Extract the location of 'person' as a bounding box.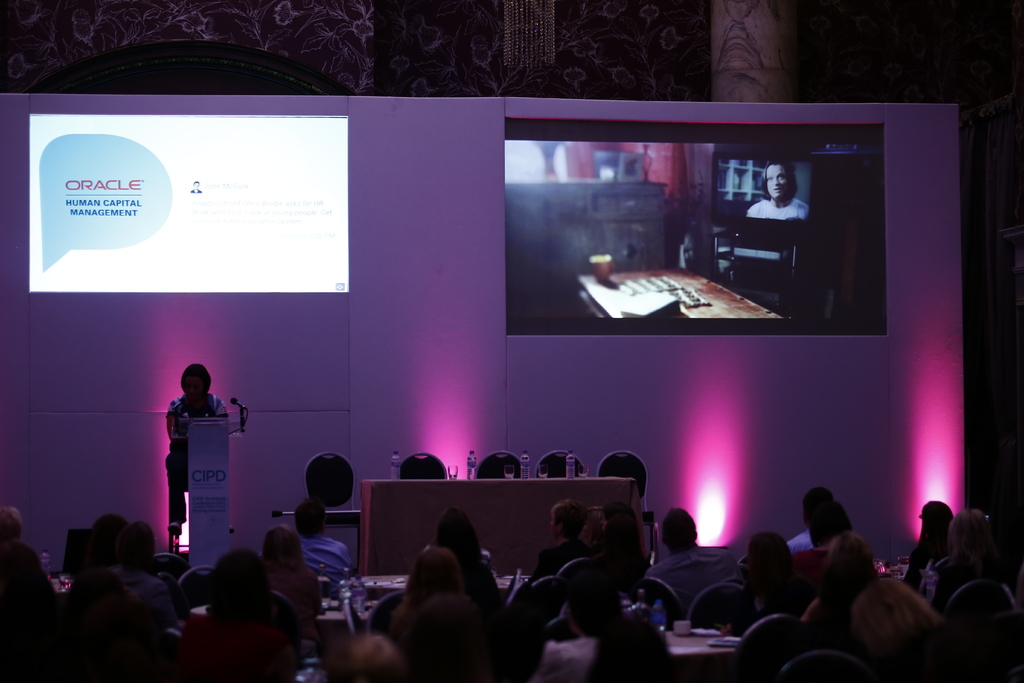
(x1=4, y1=545, x2=81, y2=678).
